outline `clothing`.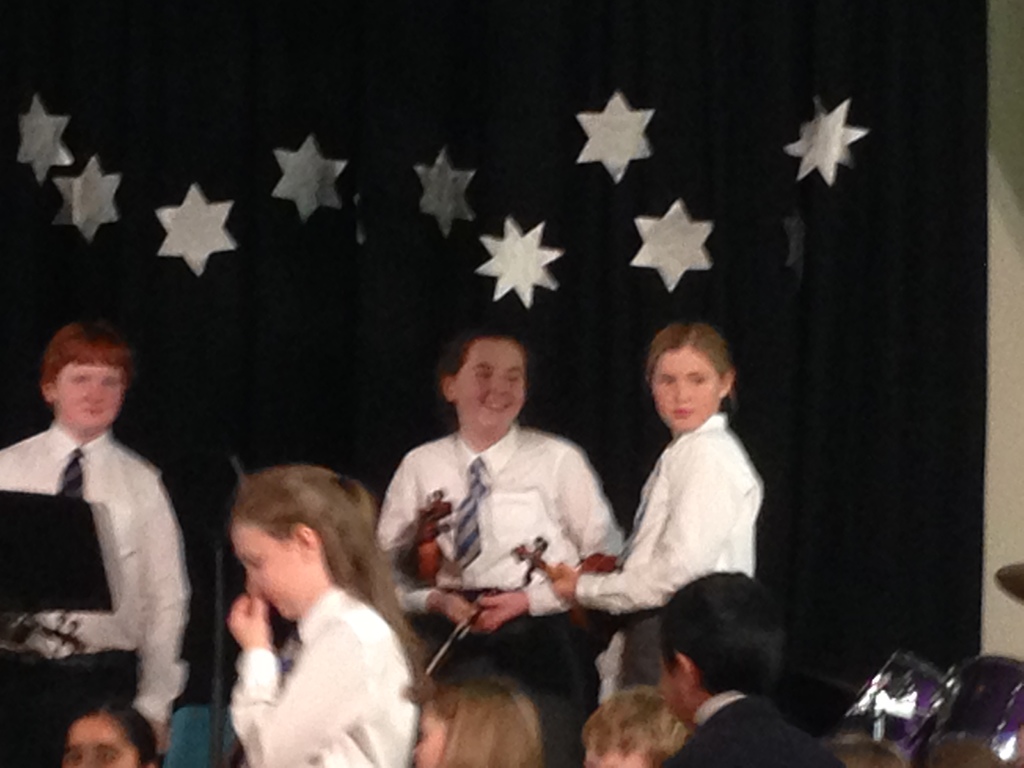
Outline: <bbox>372, 340, 626, 708</bbox>.
